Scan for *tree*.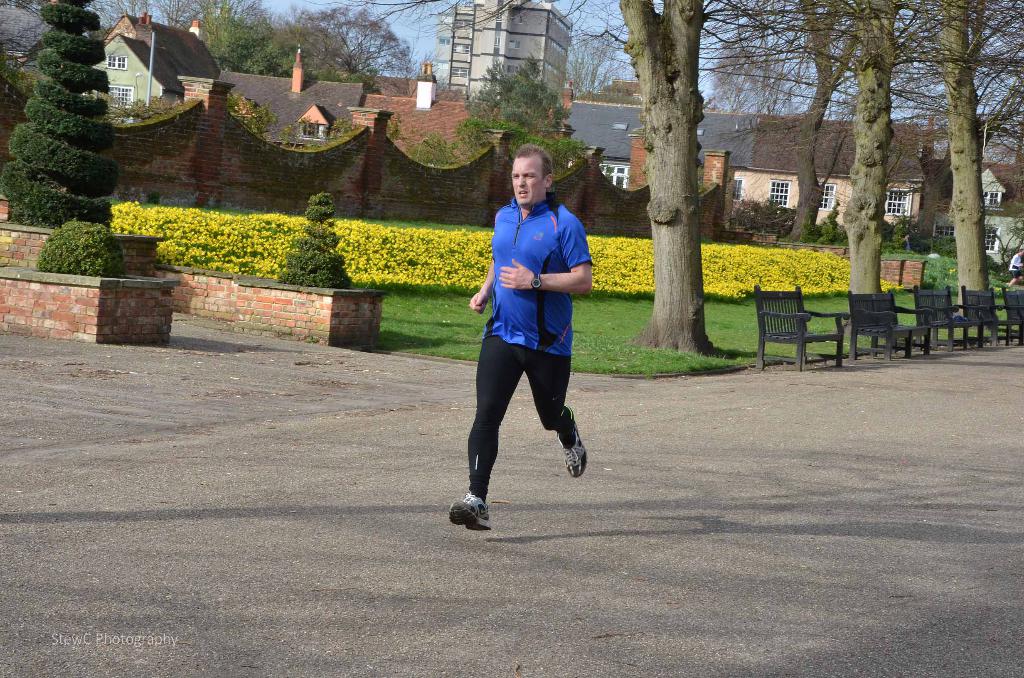
Scan result: {"left": 0, "top": 0, "right": 123, "bottom": 230}.
